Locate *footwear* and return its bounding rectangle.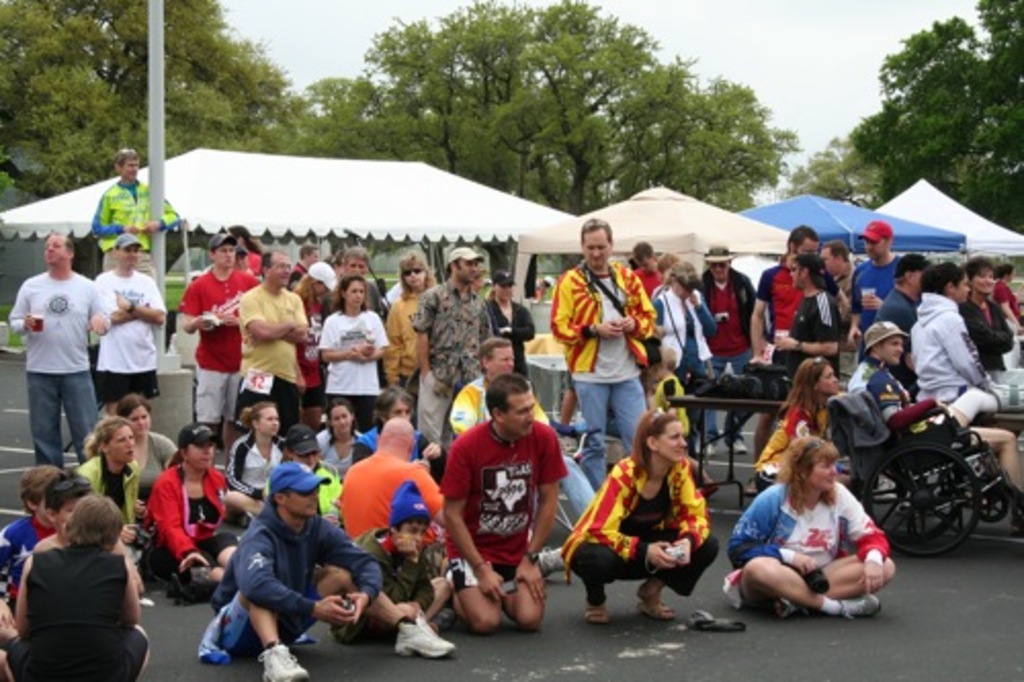
<box>254,643,303,680</box>.
